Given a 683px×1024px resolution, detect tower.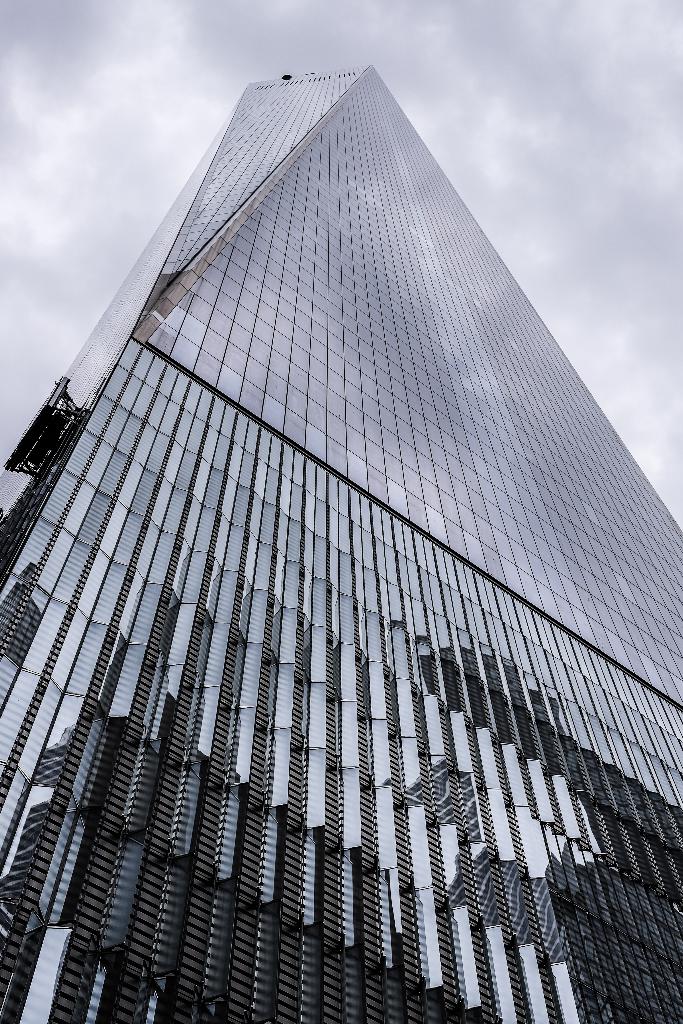
pyautogui.locateOnScreen(0, 32, 645, 1023).
